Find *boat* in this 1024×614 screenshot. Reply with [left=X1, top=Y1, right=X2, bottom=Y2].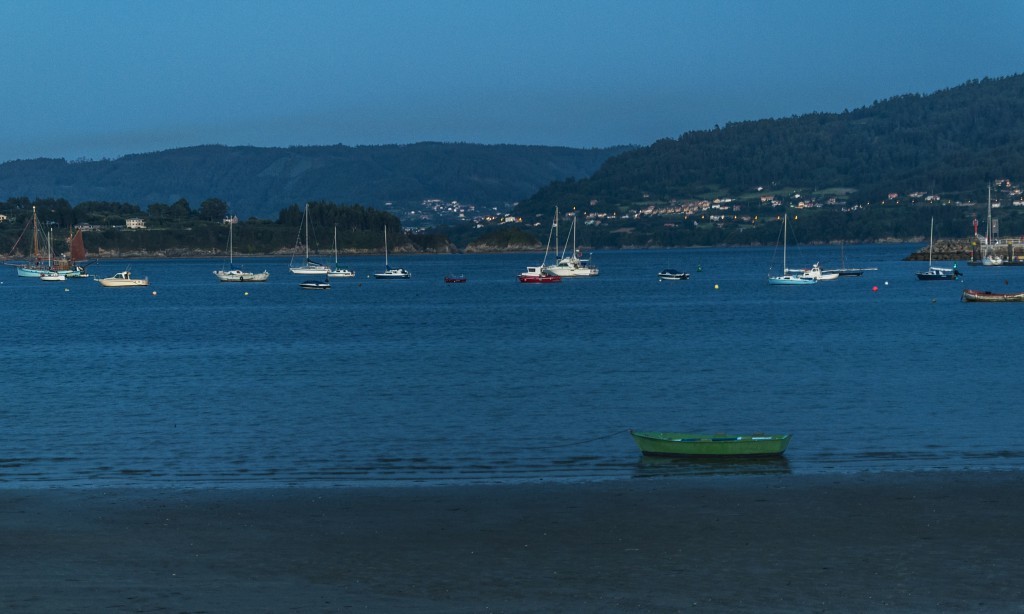
[left=632, top=426, right=793, bottom=459].
